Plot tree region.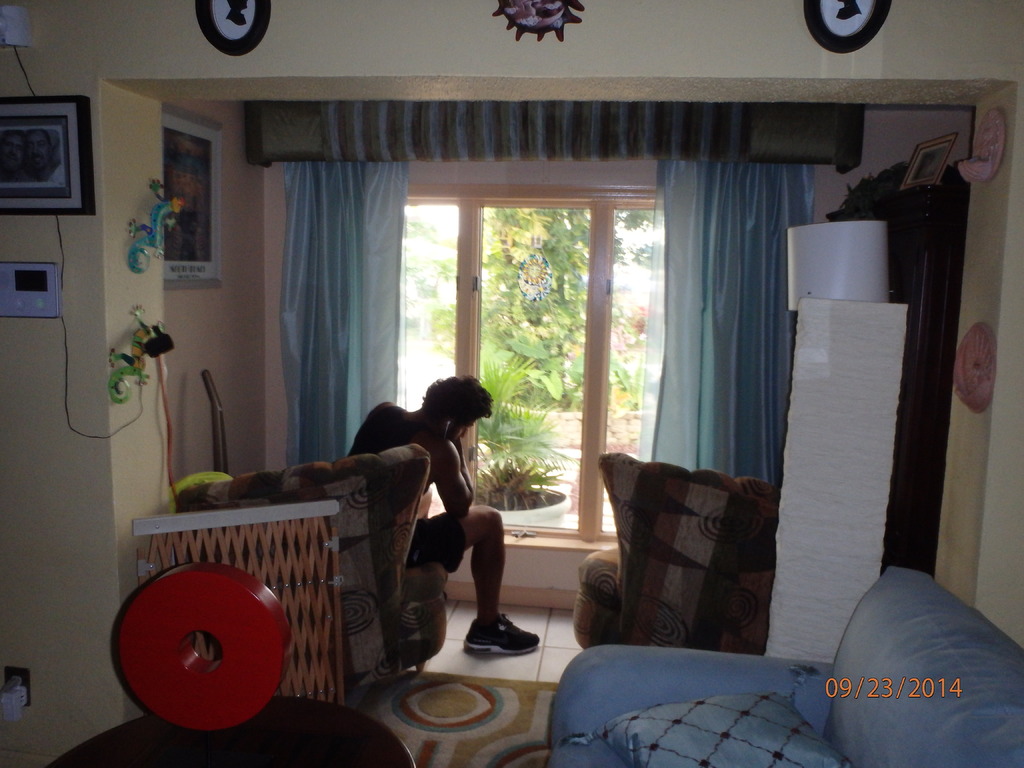
Plotted at pyautogui.locateOnScreen(376, 204, 461, 355).
